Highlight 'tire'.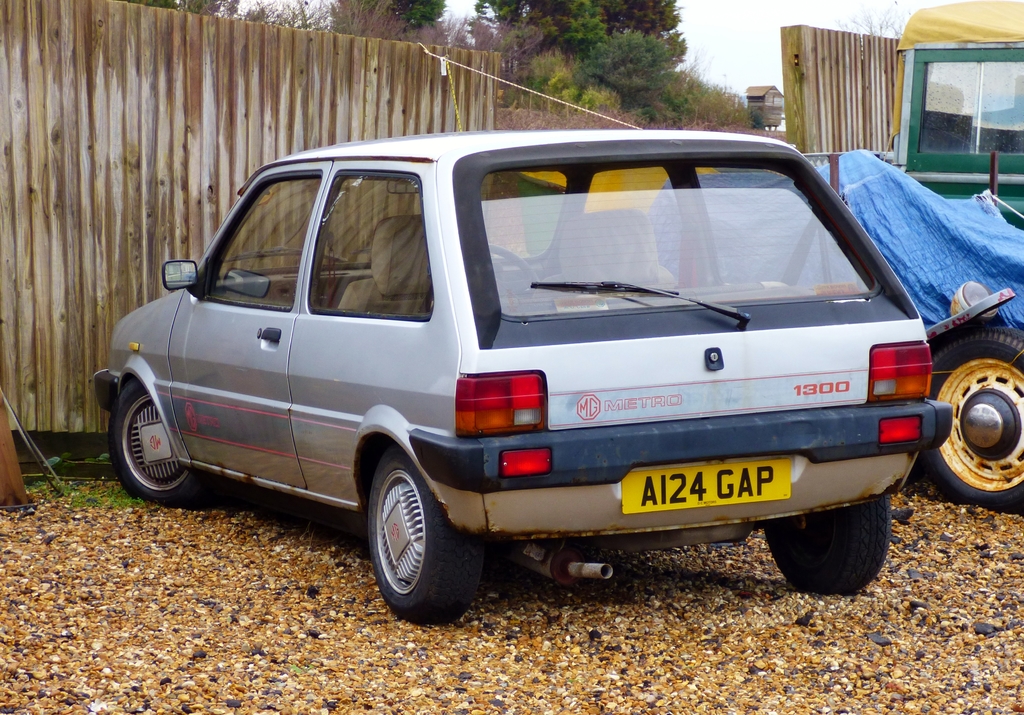
Highlighted region: bbox(367, 457, 479, 623).
